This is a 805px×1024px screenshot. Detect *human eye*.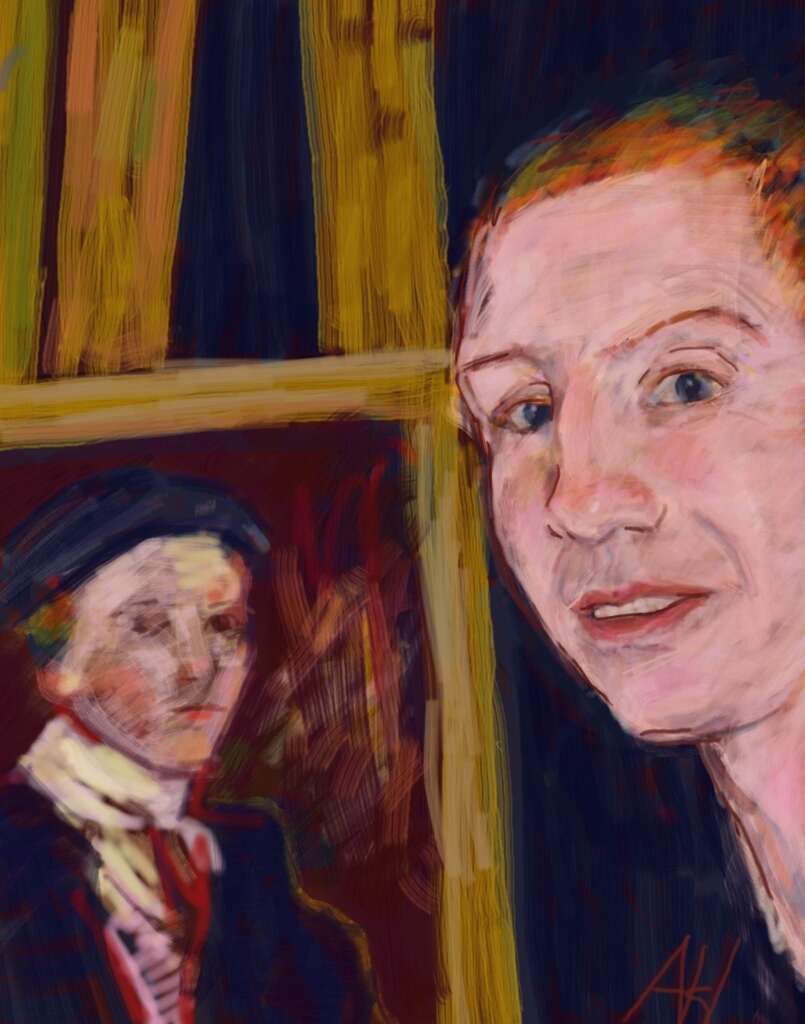
<bbox>483, 387, 556, 440</bbox>.
